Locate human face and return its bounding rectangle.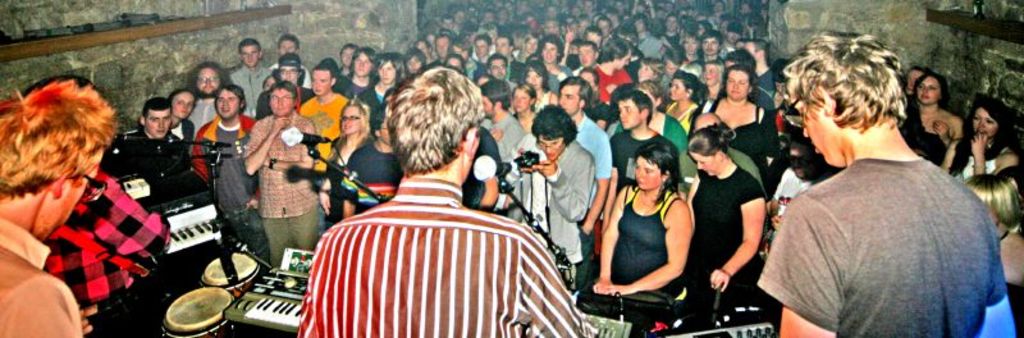
locate(667, 76, 687, 104).
